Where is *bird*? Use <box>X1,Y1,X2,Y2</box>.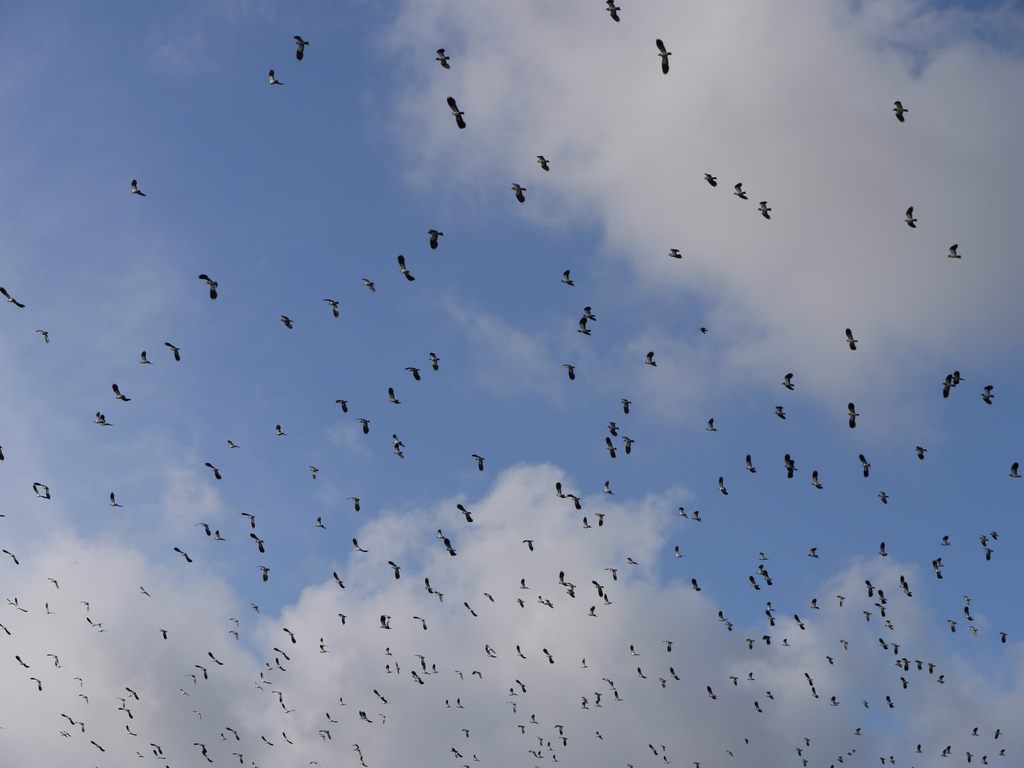
<box>0,545,18,567</box>.
